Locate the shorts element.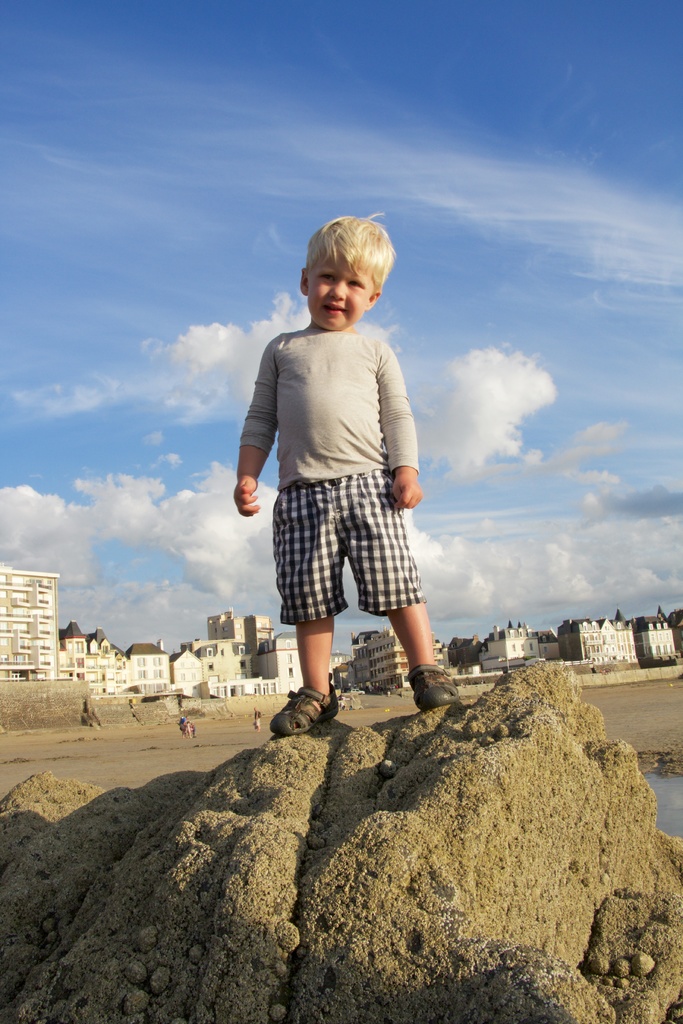
Element bbox: 267:477:436:626.
